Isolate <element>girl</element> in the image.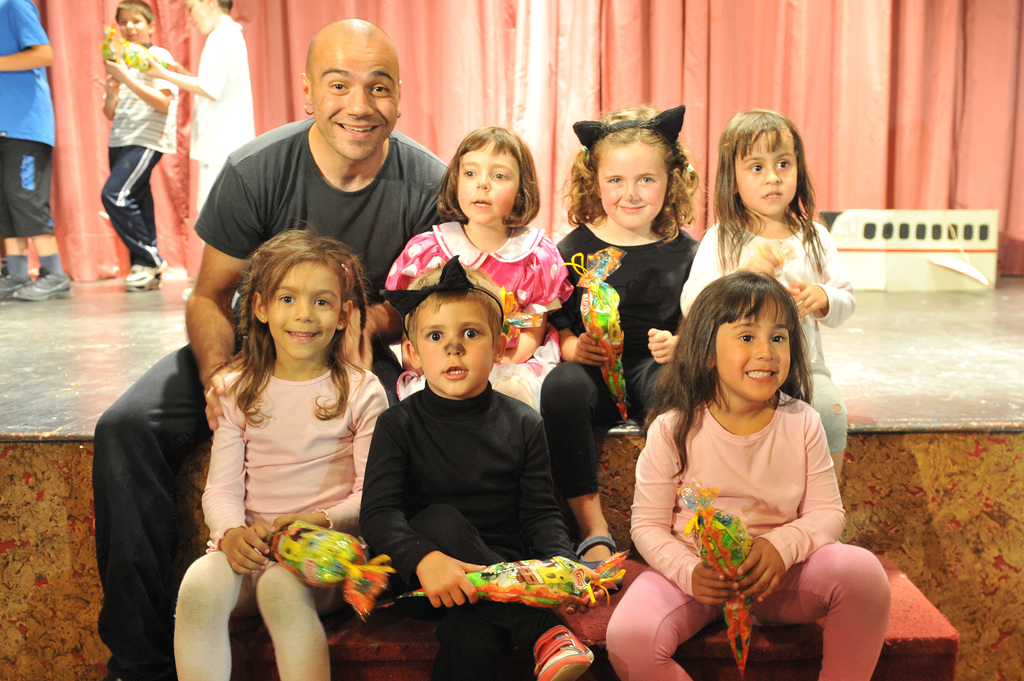
Isolated region: <region>540, 102, 700, 570</region>.
